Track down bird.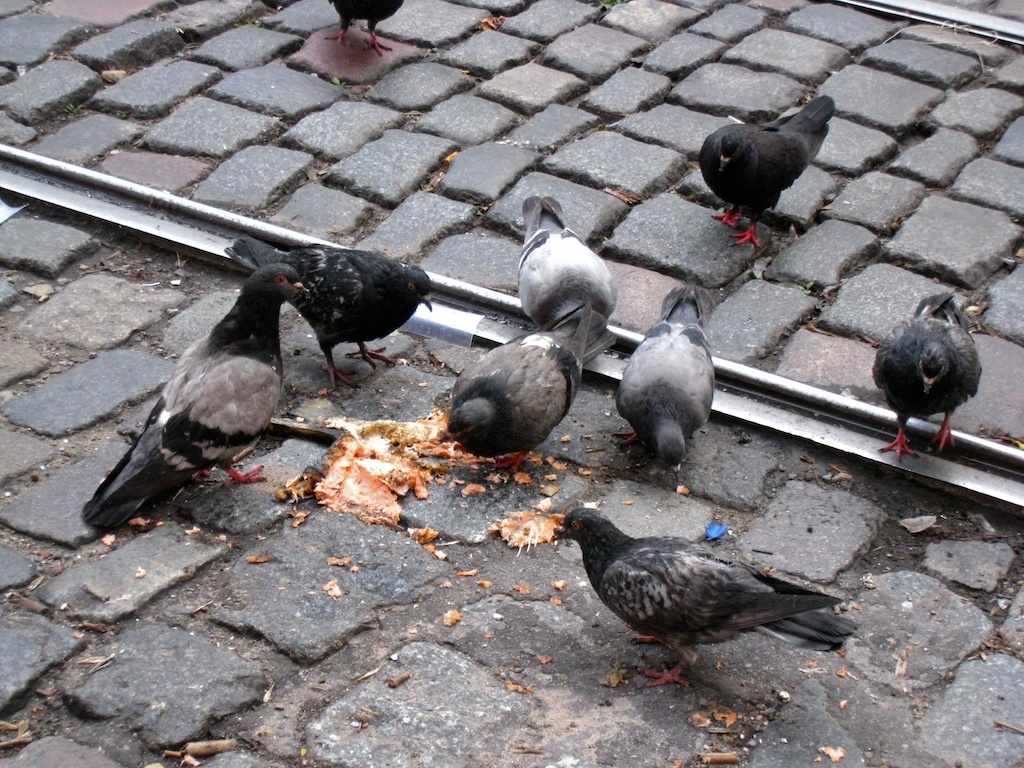
Tracked to bbox=(518, 191, 617, 315).
